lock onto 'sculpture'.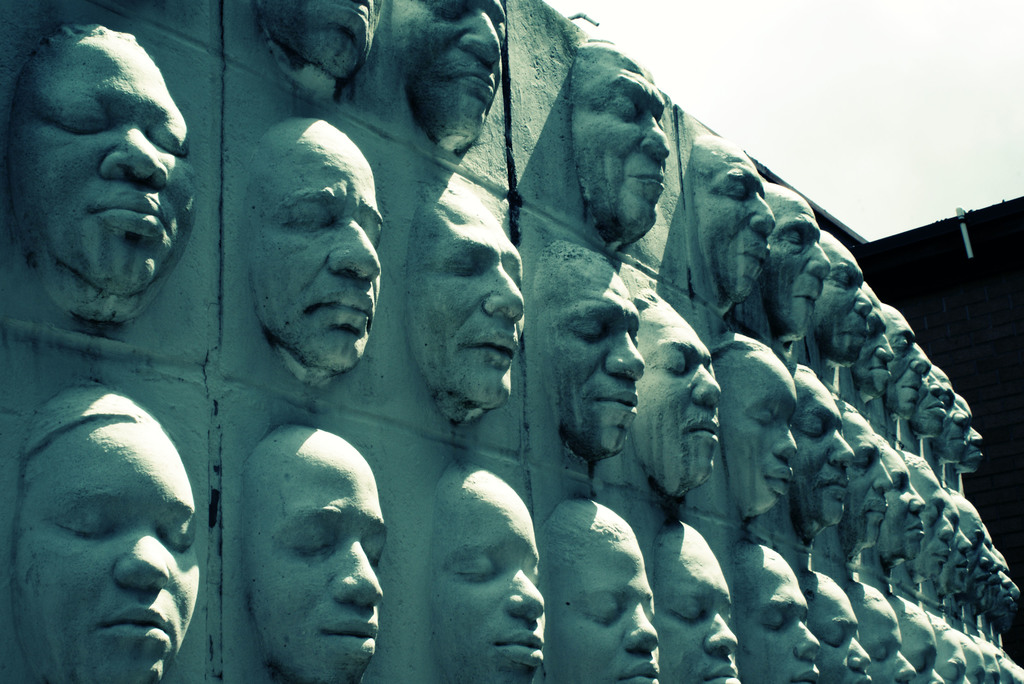
Locked: region(1014, 565, 1023, 611).
